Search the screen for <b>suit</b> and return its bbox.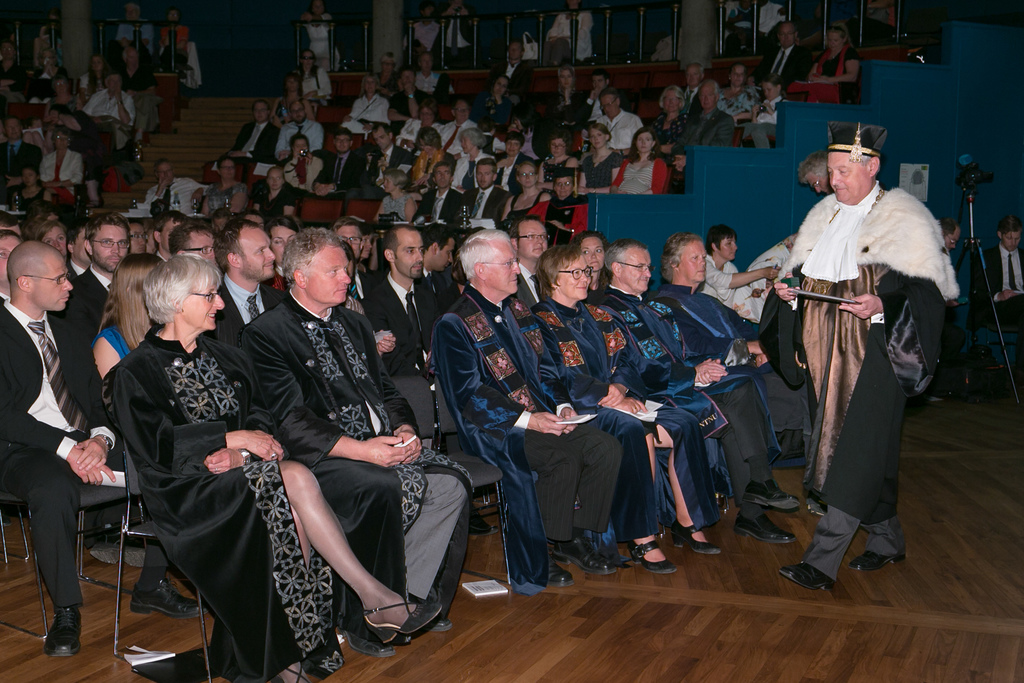
Found: l=362, t=144, r=416, b=199.
